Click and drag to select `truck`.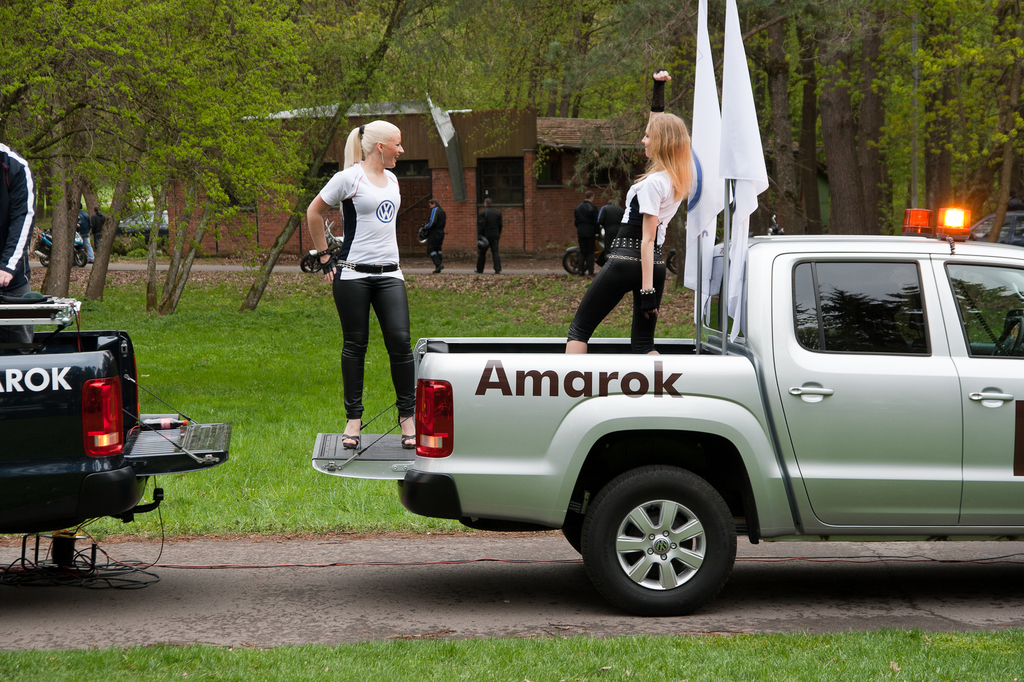
Selection: 302 225 992 614.
